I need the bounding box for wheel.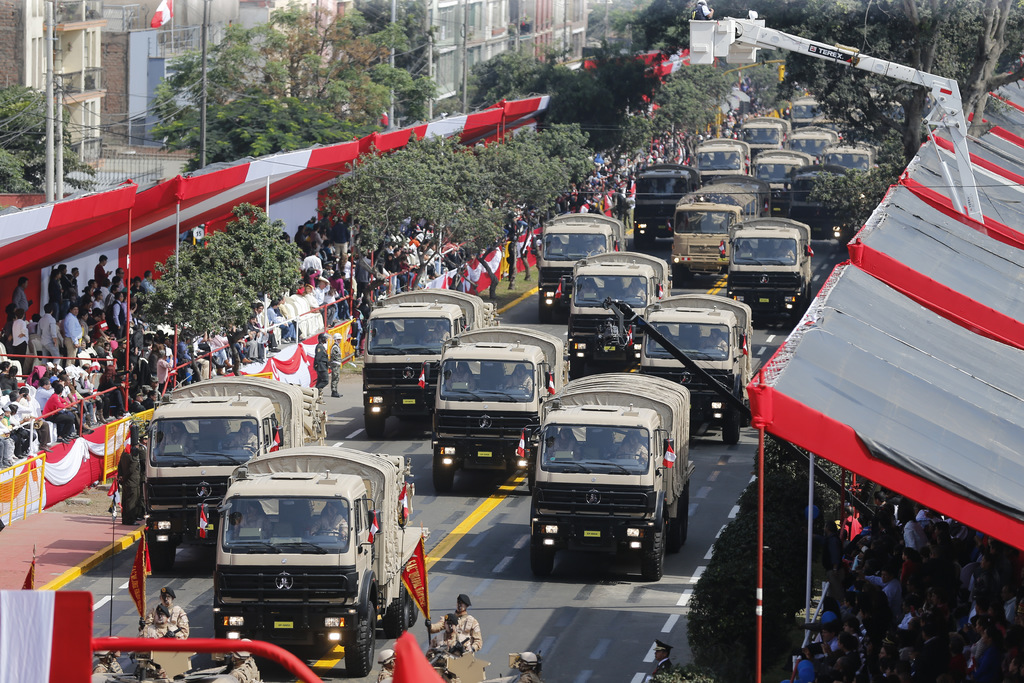
Here it is: [671,267,689,288].
